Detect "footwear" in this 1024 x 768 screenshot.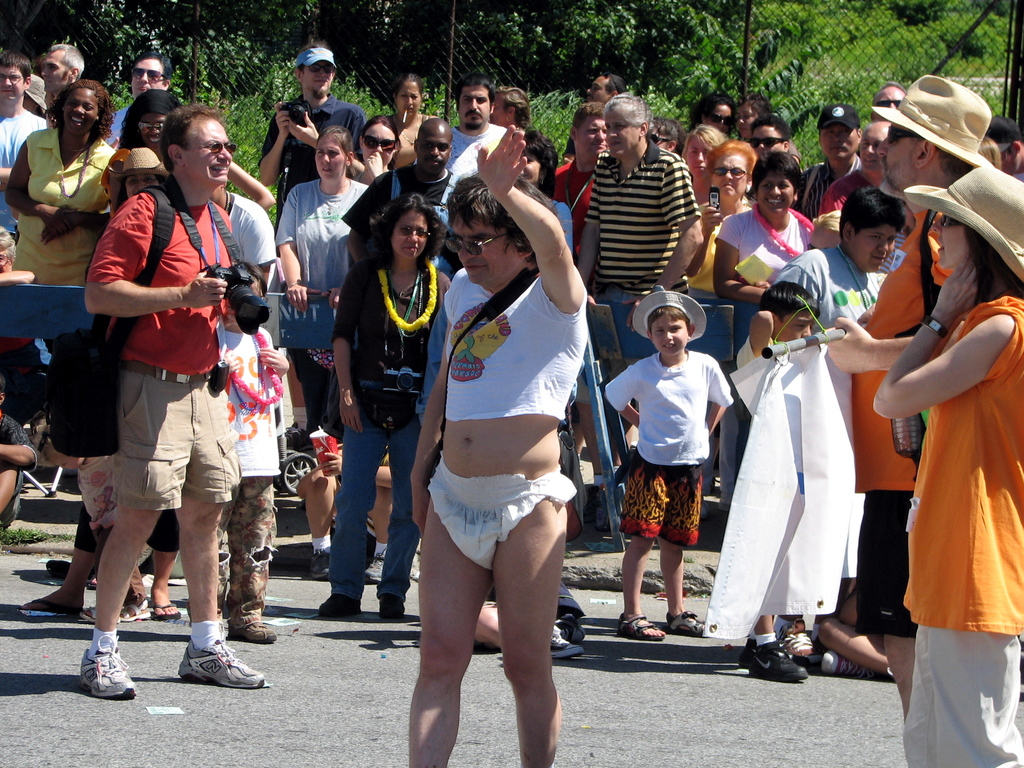
Detection: crop(782, 627, 813, 657).
